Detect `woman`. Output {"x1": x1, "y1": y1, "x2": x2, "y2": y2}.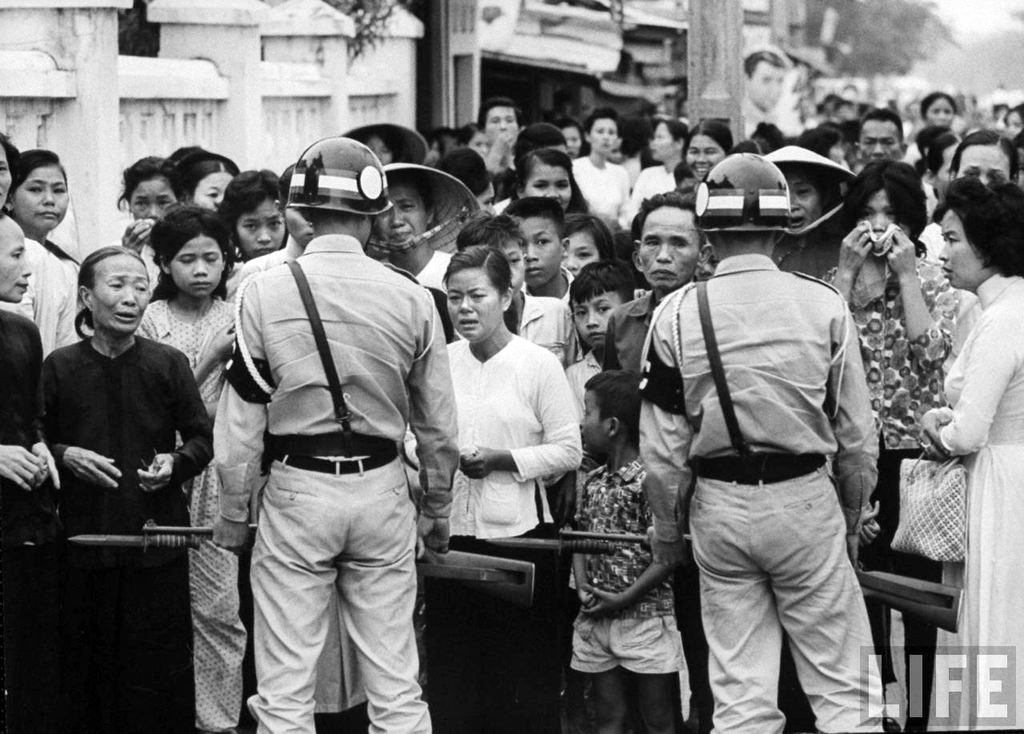
{"x1": 411, "y1": 248, "x2": 584, "y2": 733}.
